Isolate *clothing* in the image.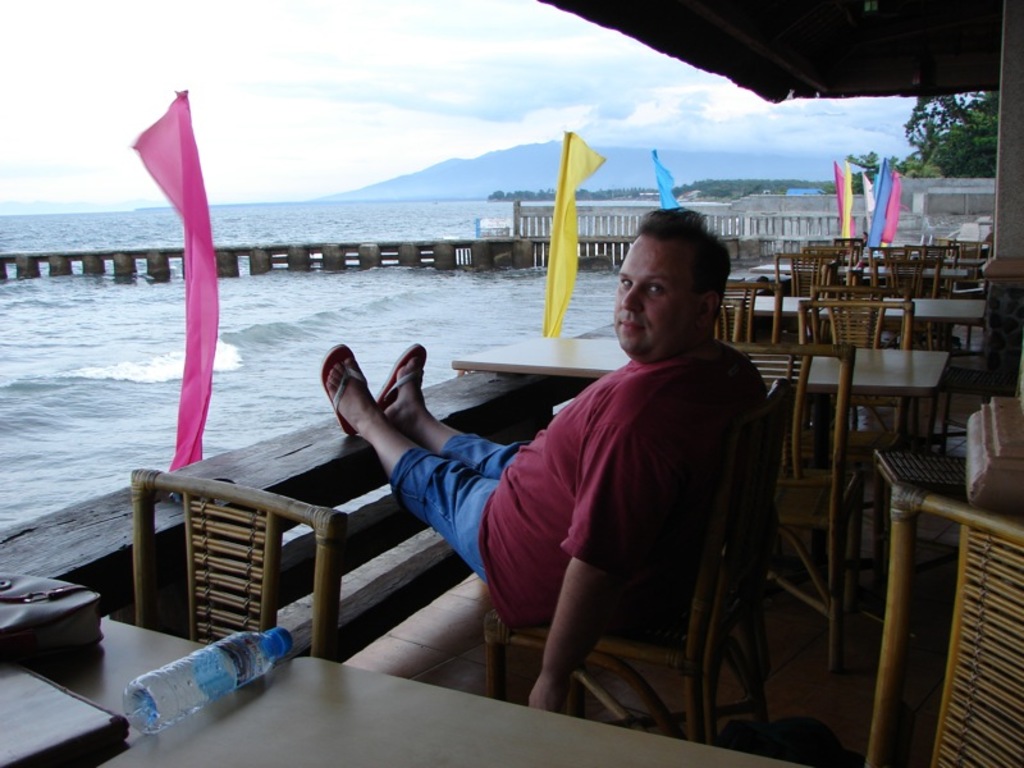
Isolated region: select_region(385, 346, 763, 625).
